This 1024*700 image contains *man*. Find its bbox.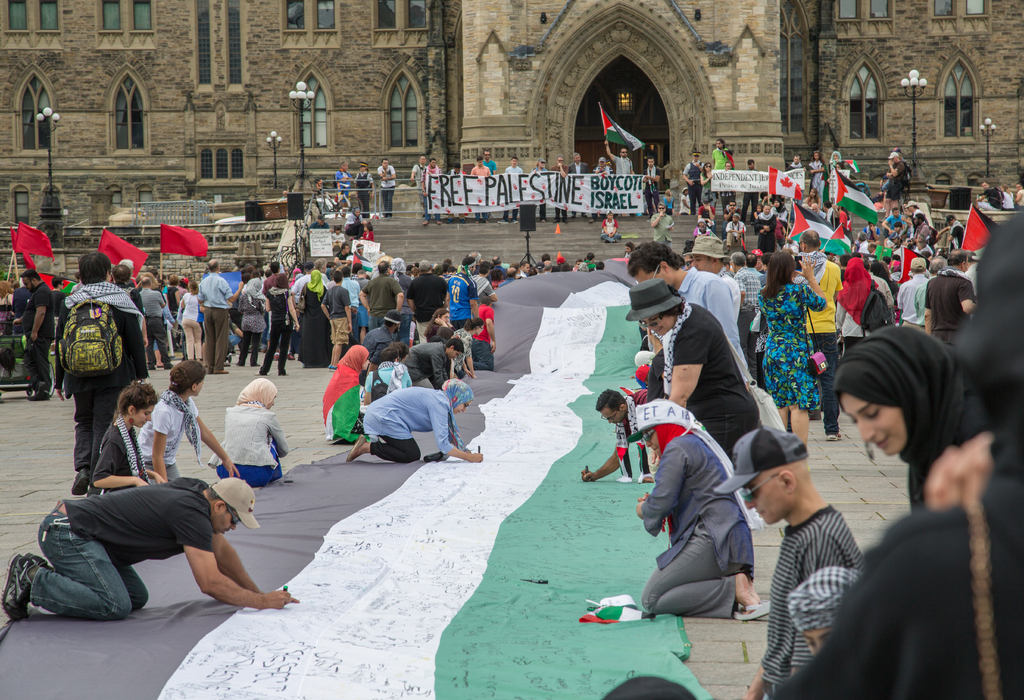
crop(467, 259, 500, 308).
